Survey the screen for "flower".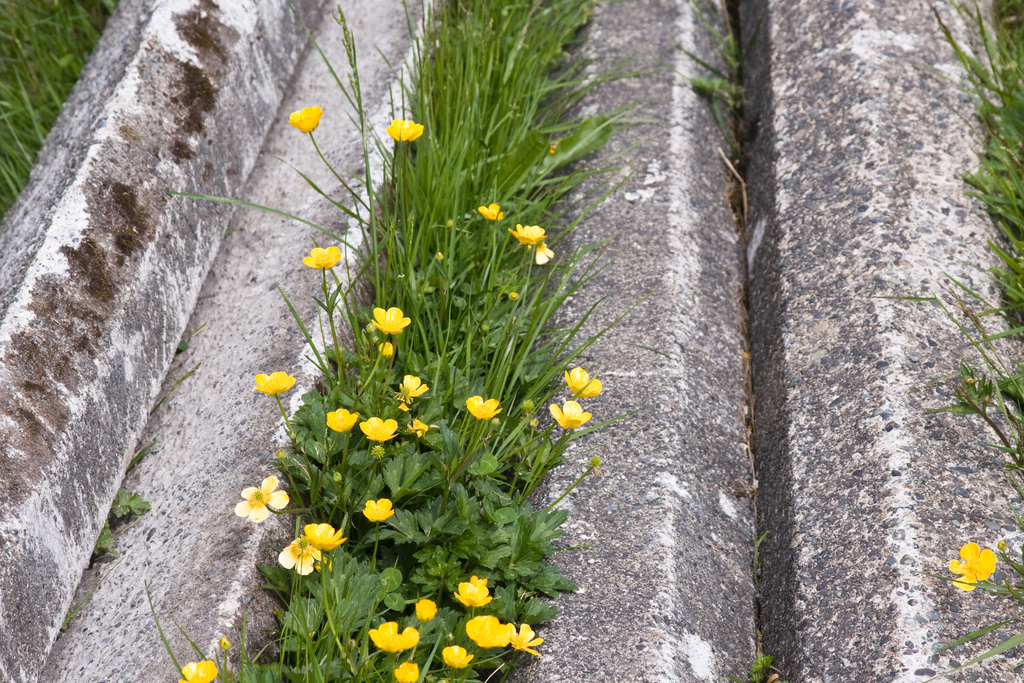
Survey found: box=[364, 496, 394, 518].
